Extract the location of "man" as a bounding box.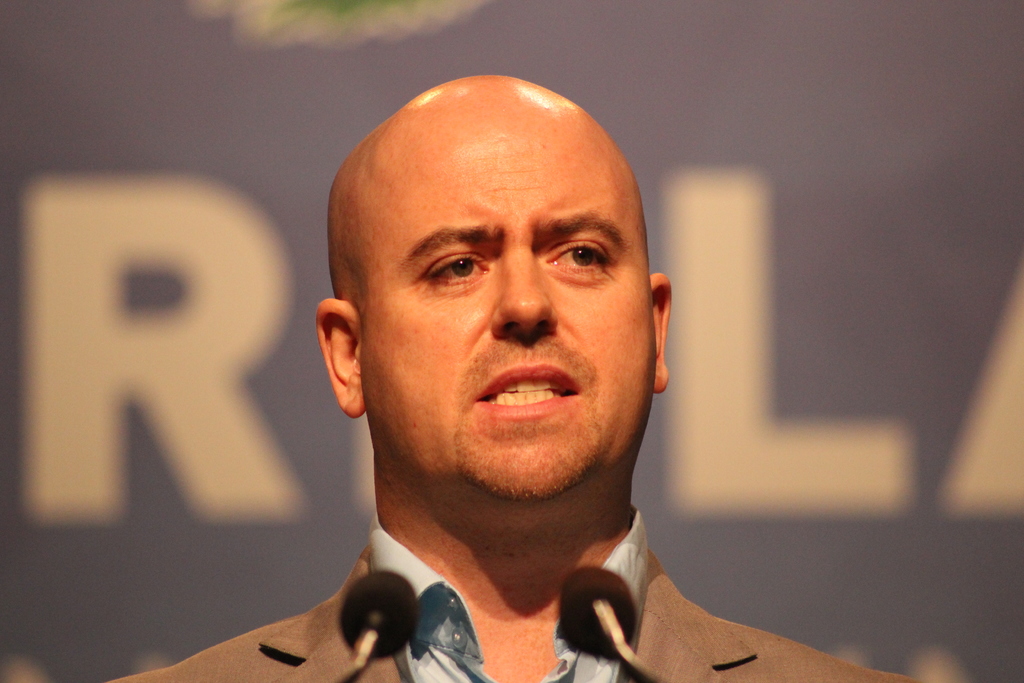
rect(129, 93, 862, 668).
